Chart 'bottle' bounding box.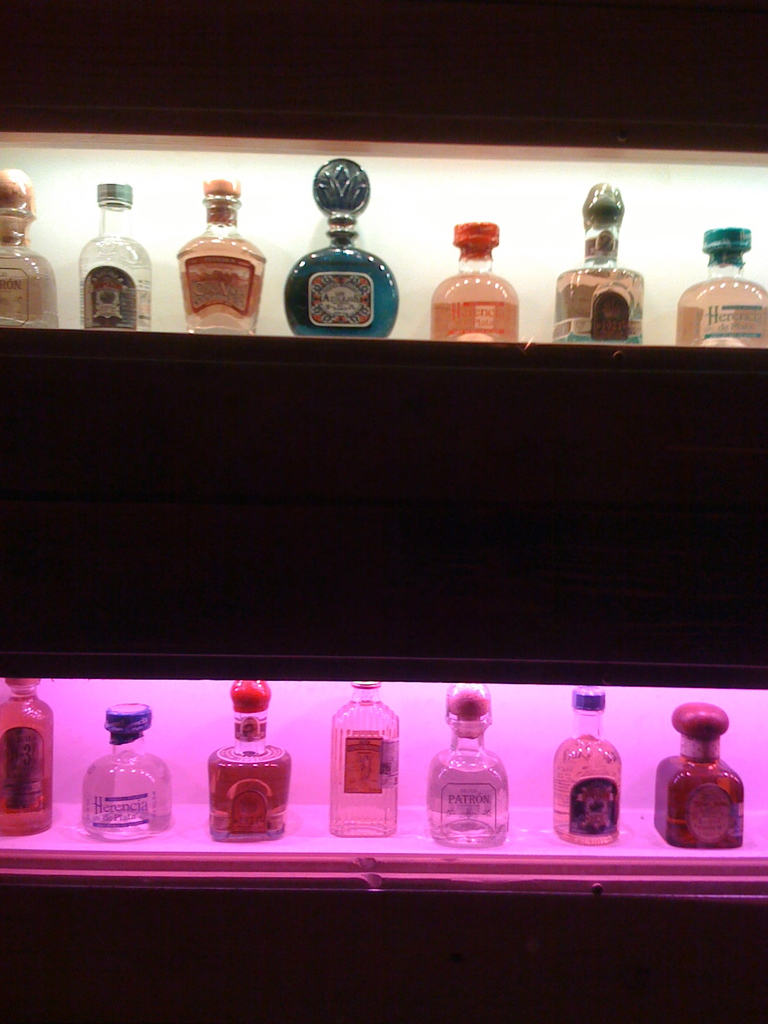
Charted: 685 225 767 349.
